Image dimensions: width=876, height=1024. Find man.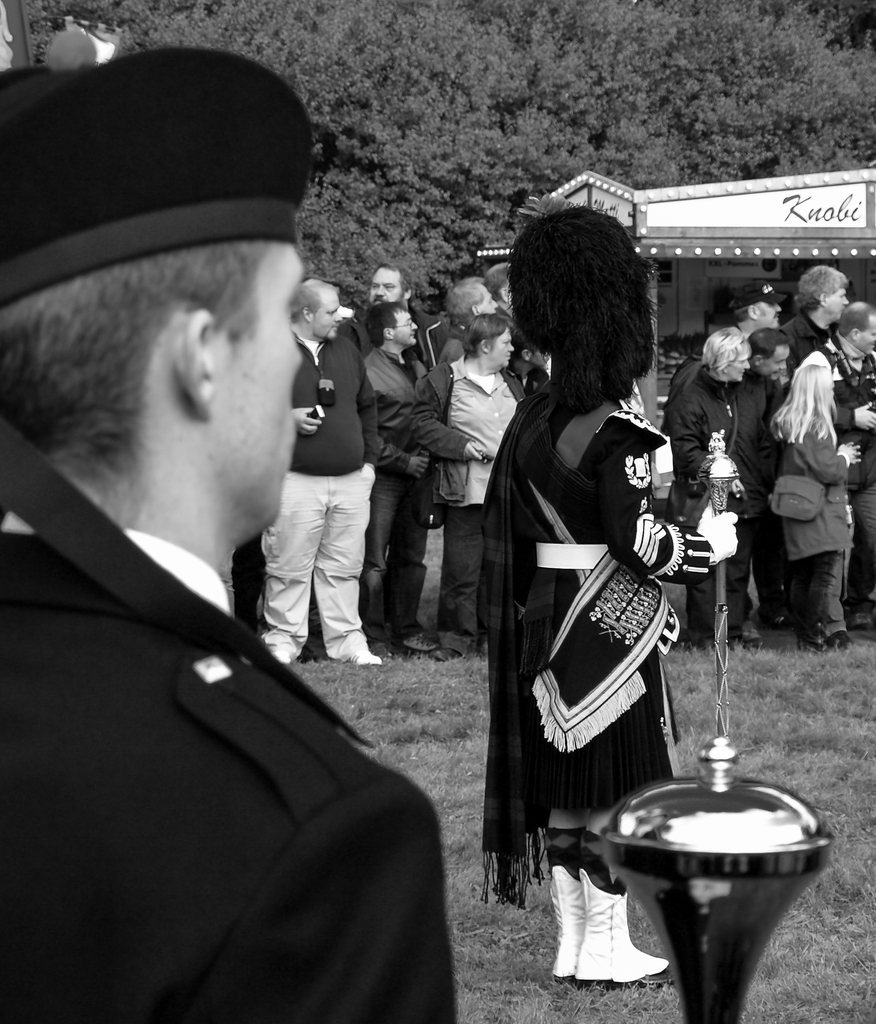
bbox=(800, 302, 875, 621).
